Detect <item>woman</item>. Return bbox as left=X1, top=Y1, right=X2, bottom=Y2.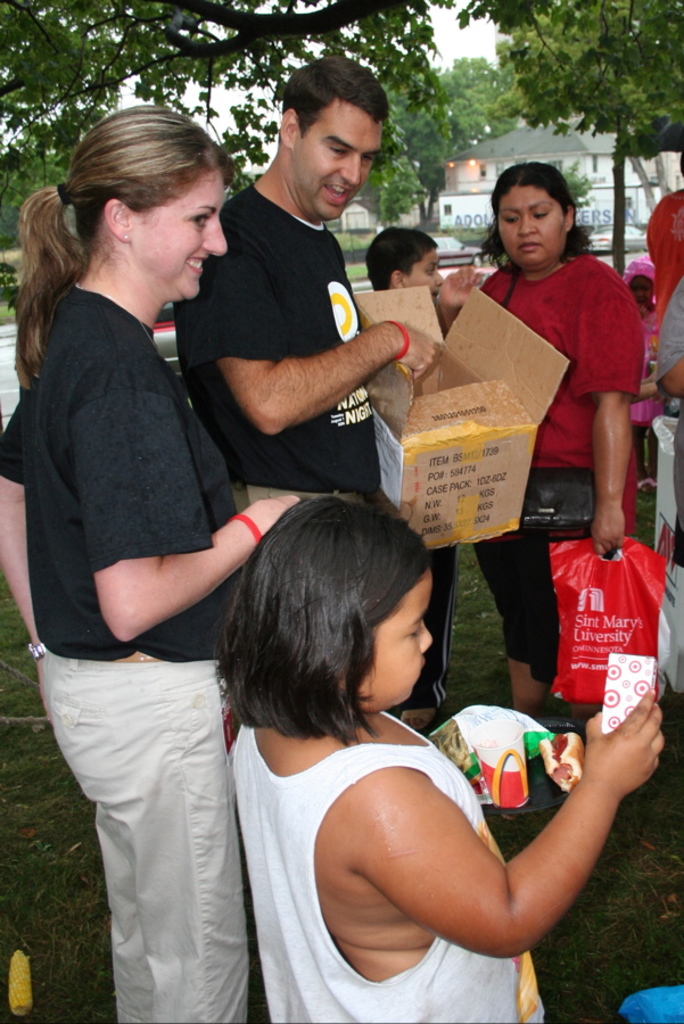
left=26, top=92, right=337, bottom=1000.
